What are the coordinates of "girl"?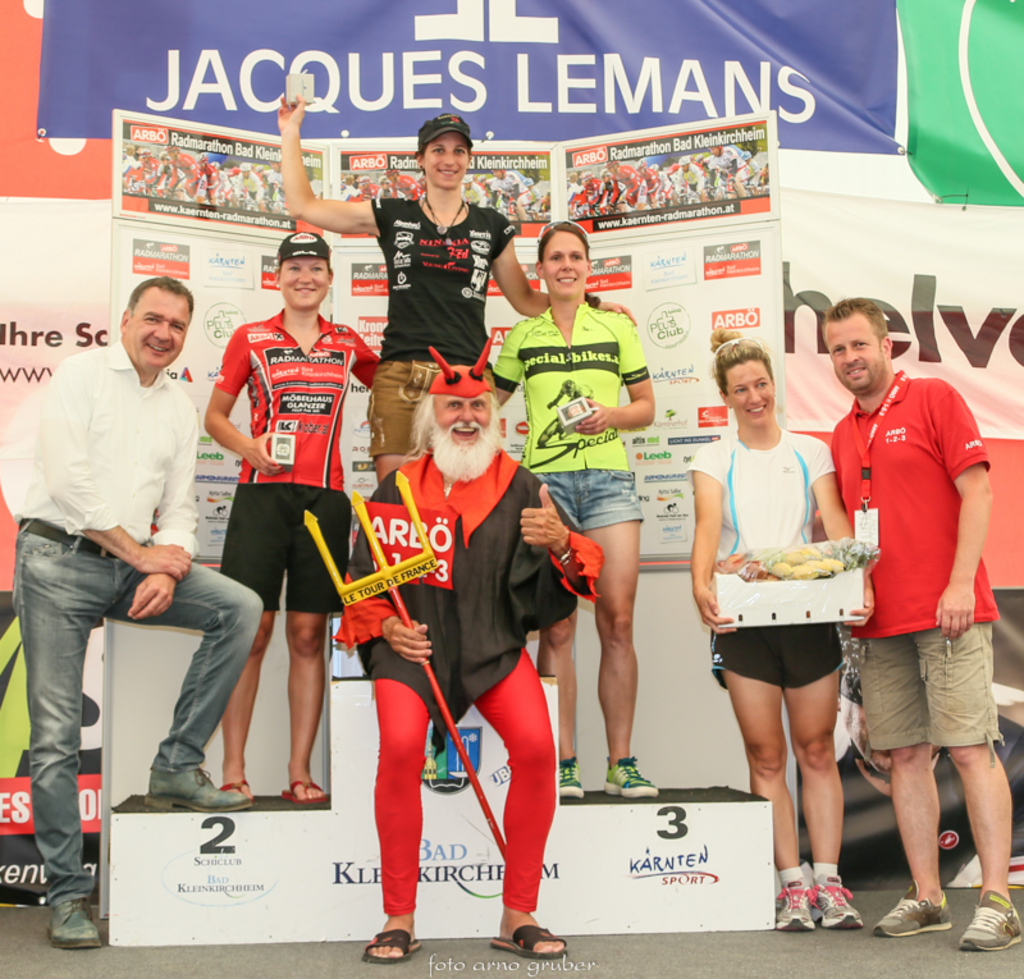
<bbox>205, 230, 372, 801</bbox>.
